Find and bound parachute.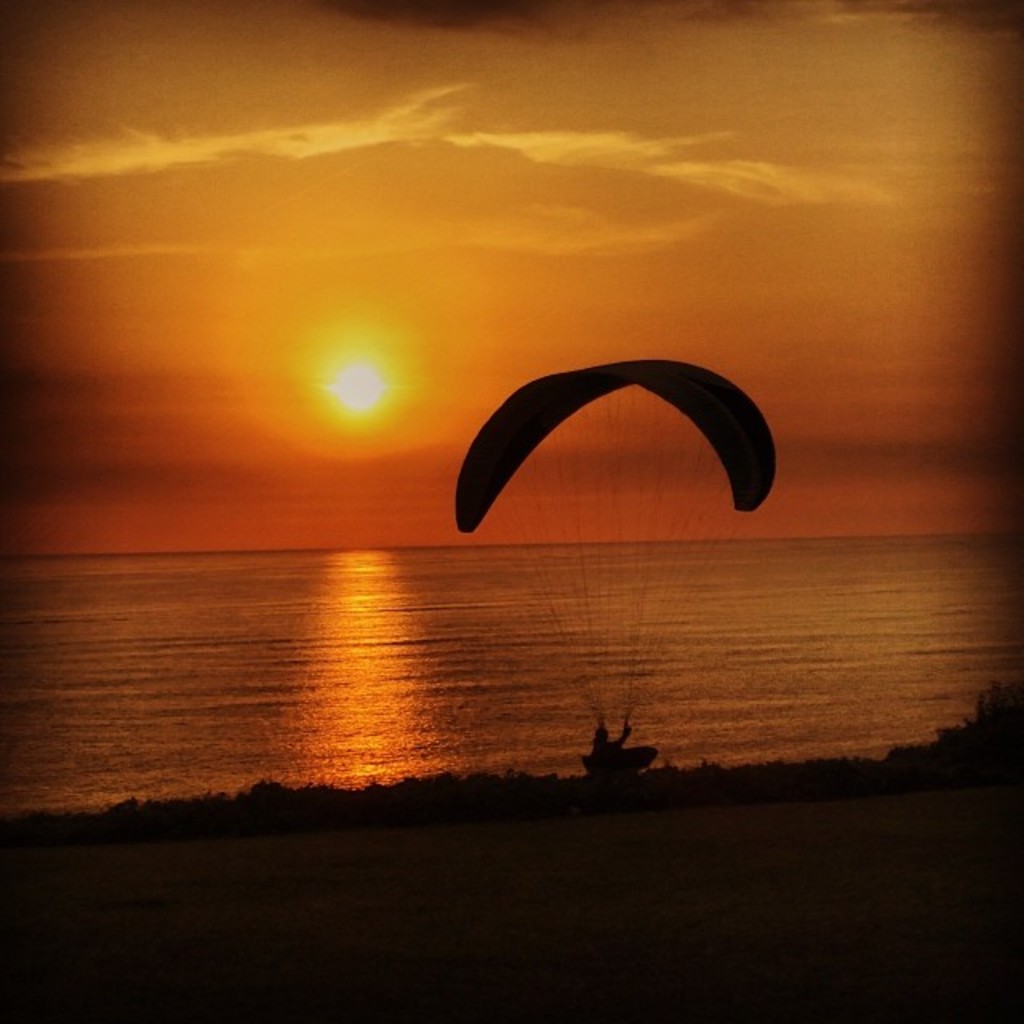
Bound: region(469, 357, 768, 792).
